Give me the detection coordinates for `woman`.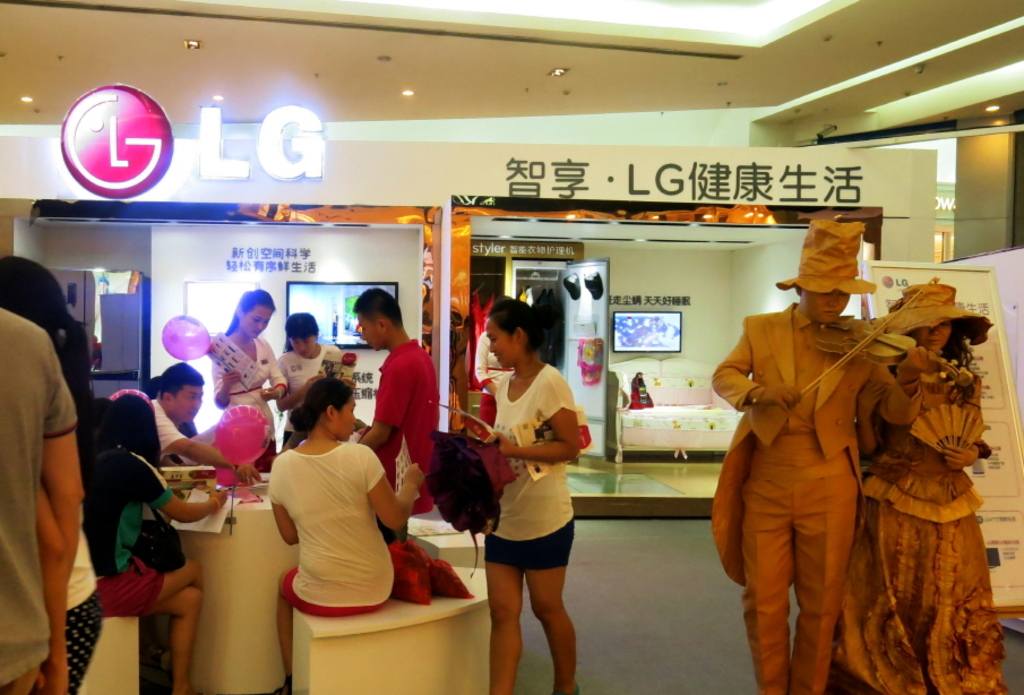
pyautogui.locateOnScreen(272, 314, 365, 461).
